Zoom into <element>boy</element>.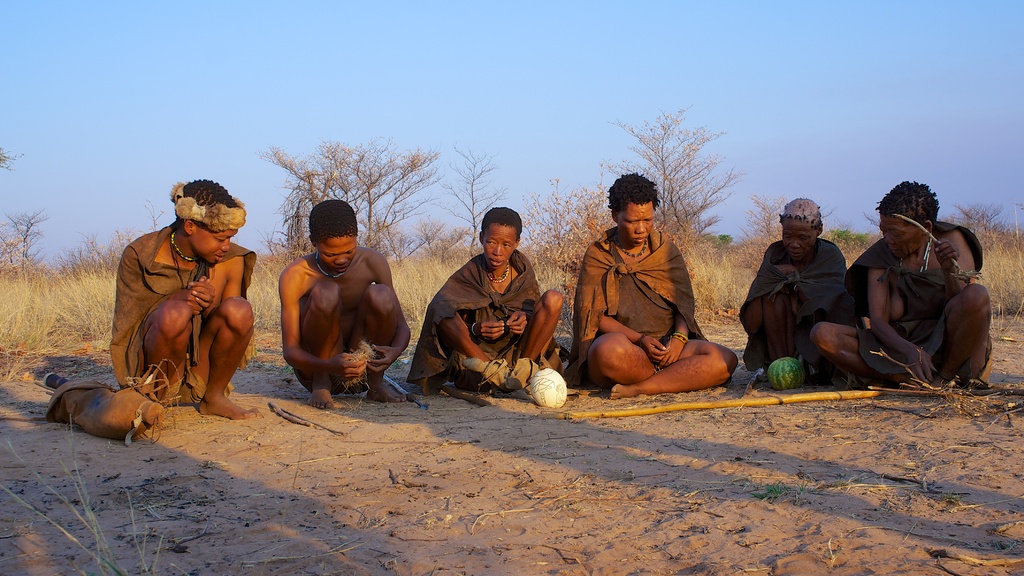
Zoom target: {"left": 109, "top": 173, "right": 264, "bottom": 424}.
